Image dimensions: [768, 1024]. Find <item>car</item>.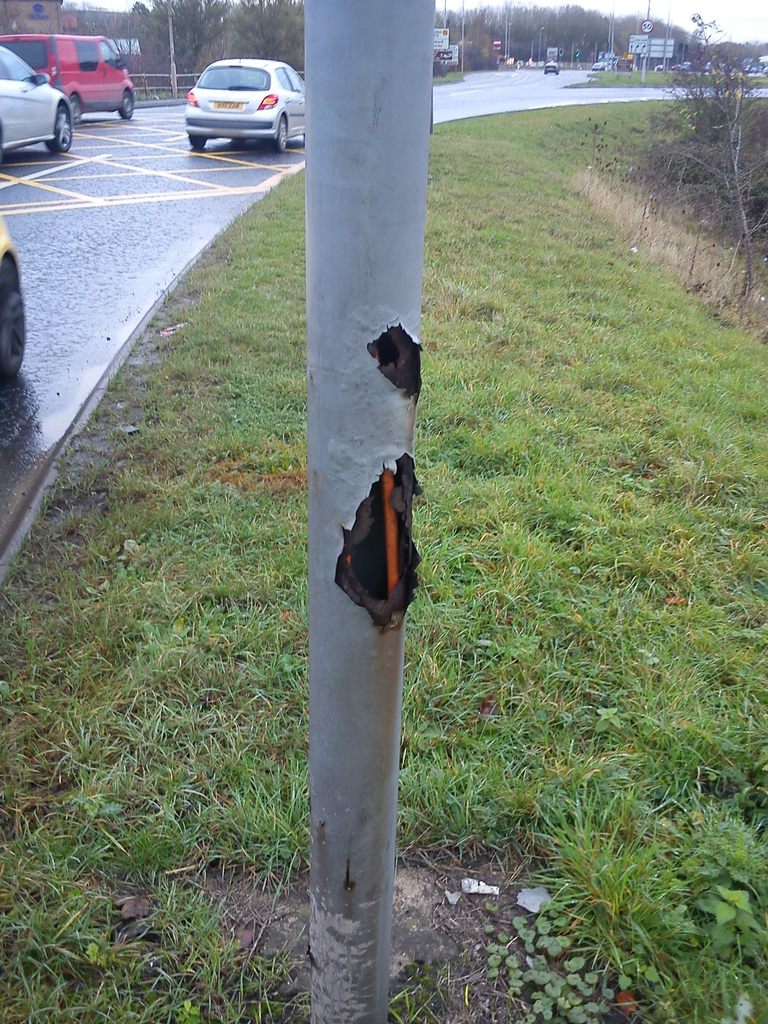
box=[0, 218, 30, 382].
